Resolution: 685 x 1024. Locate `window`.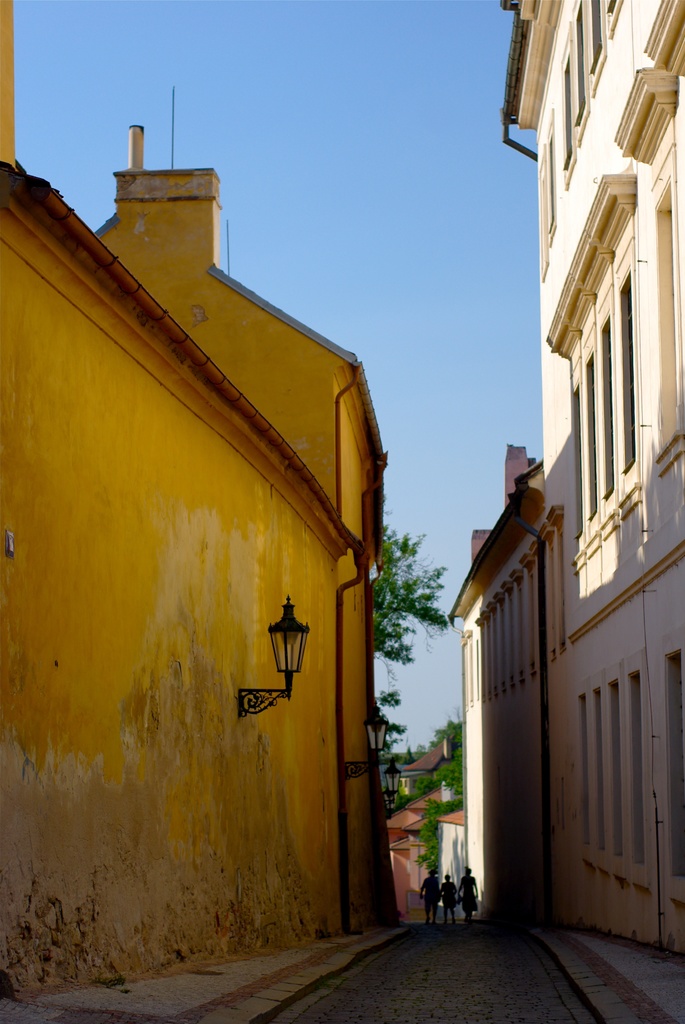
rect(599, 312, 613, 496).
